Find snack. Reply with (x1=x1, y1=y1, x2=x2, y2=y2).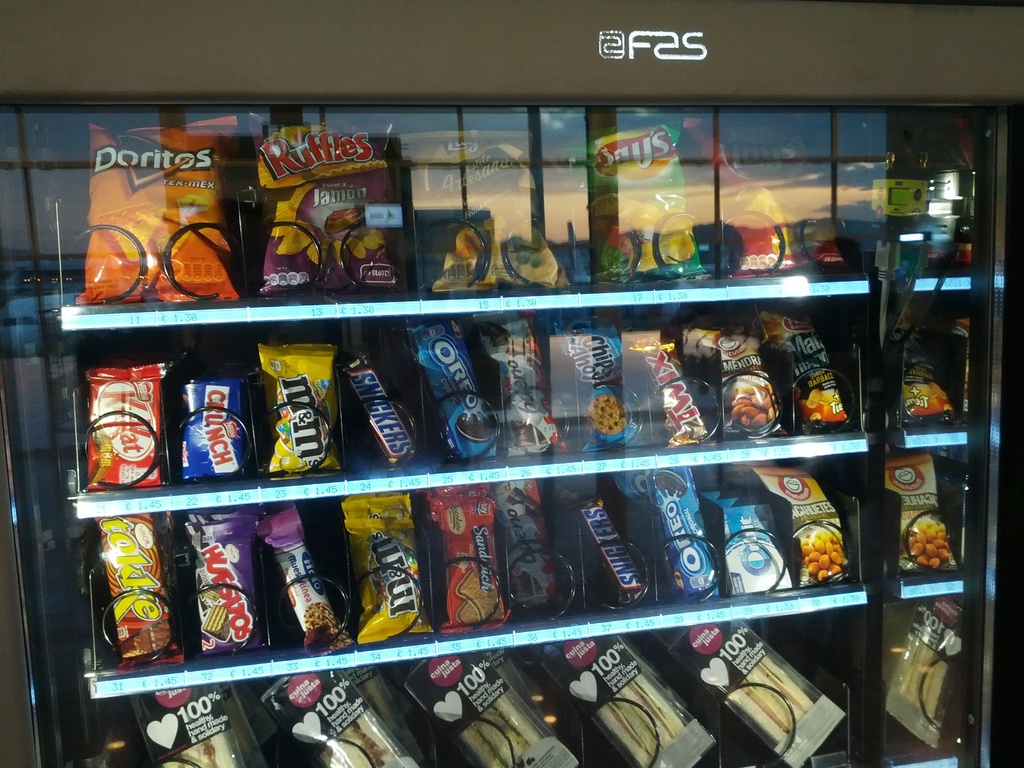
(x1=687, y1=326, x2=783, y2=431).
